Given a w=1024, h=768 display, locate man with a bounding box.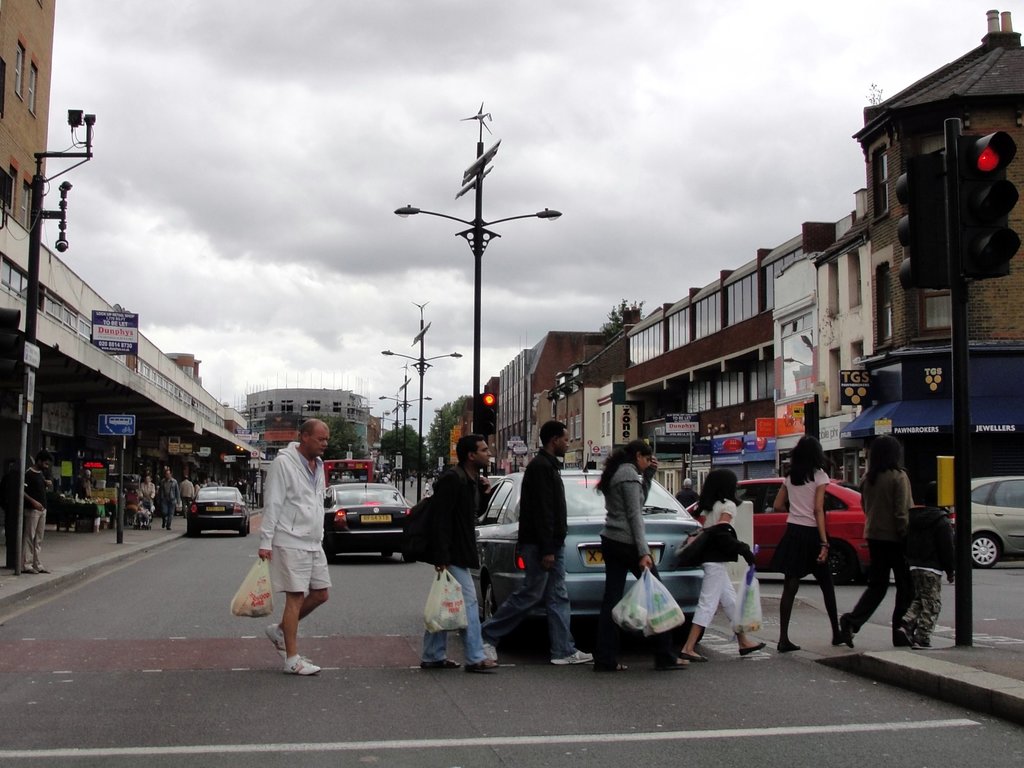
Located: left=237, top=413, right=334, bottom=676.
